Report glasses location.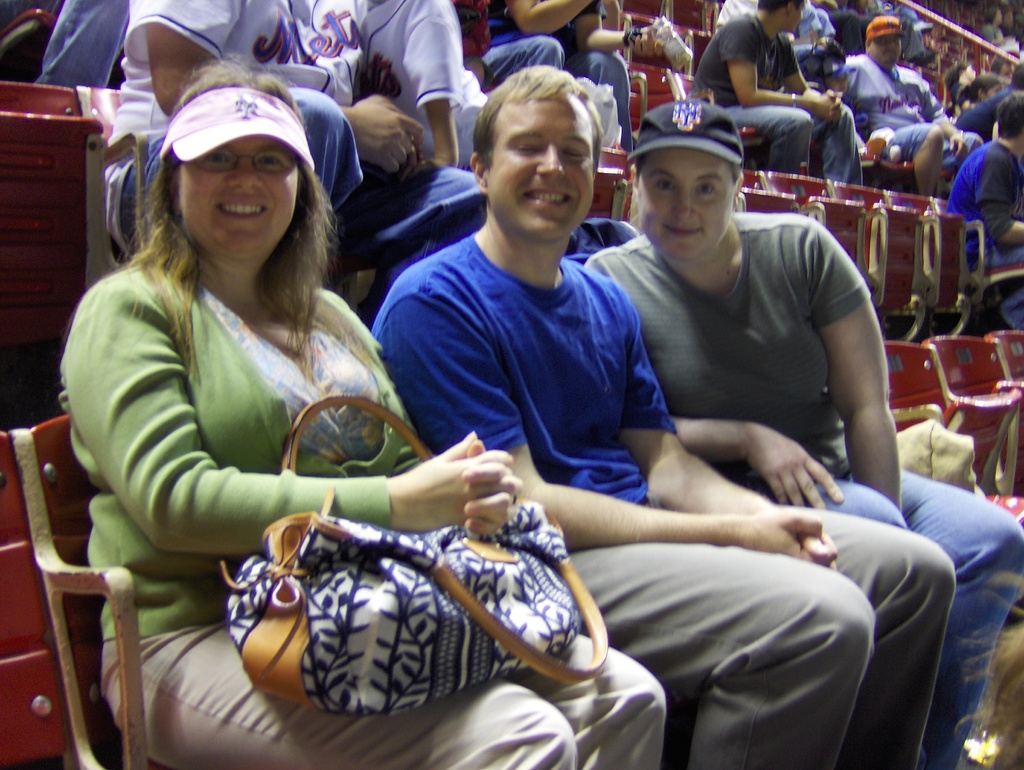
Report: BBox(189, 146, 300, 176).
